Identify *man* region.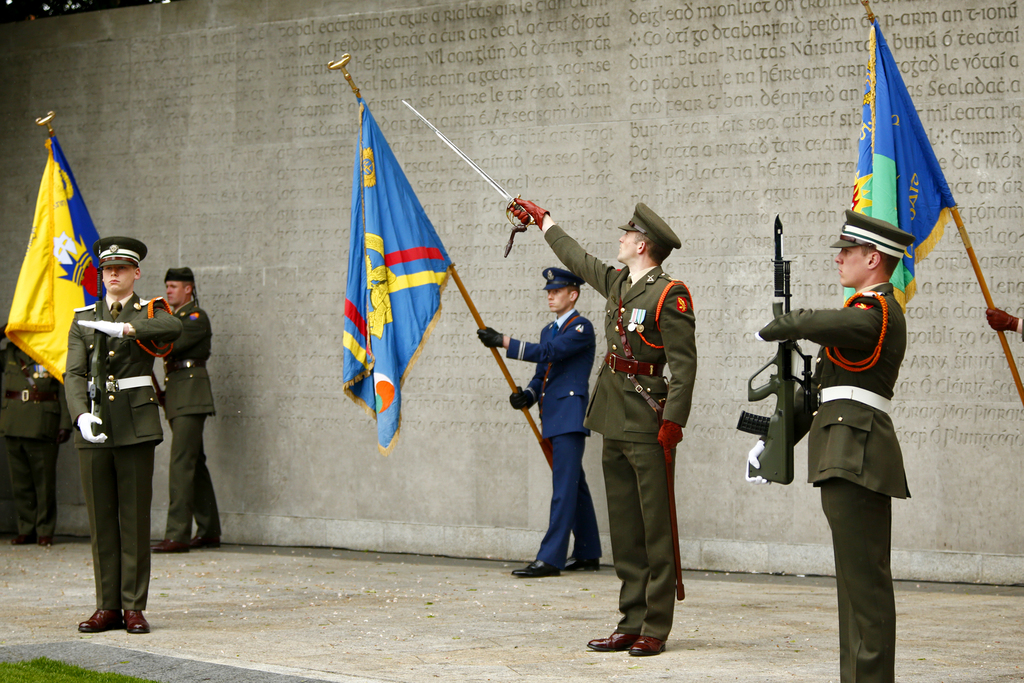
Region: detection(0, 320, 69, 549).
